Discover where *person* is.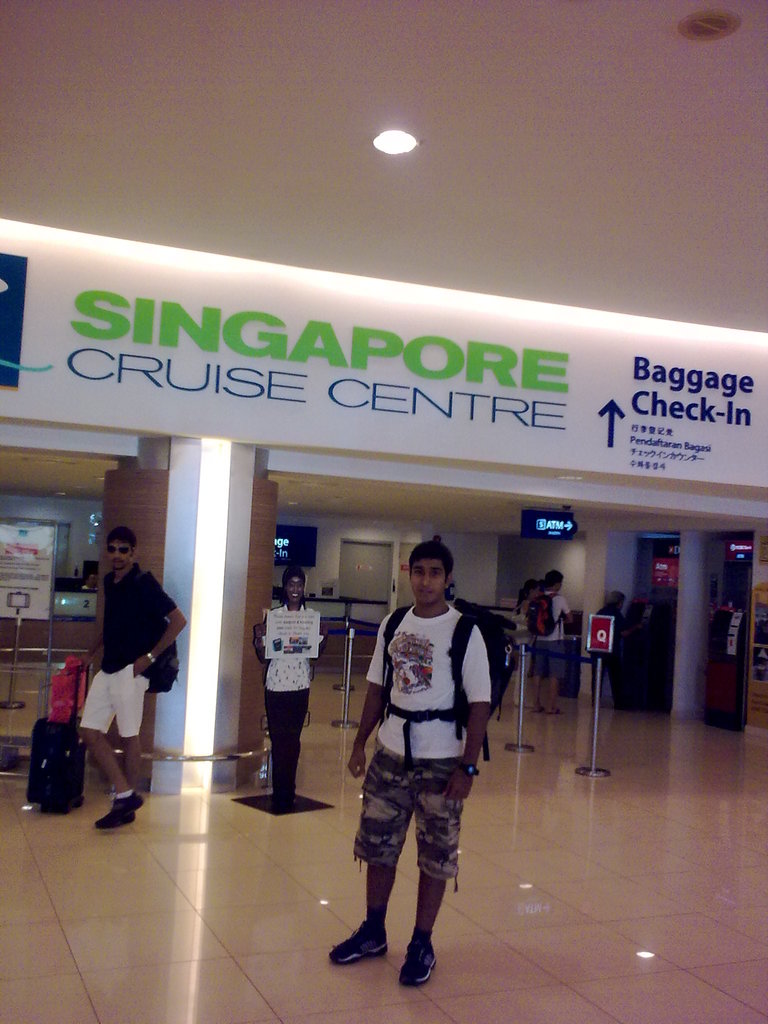
Discovered at rect(254, 567, 321, 803).
